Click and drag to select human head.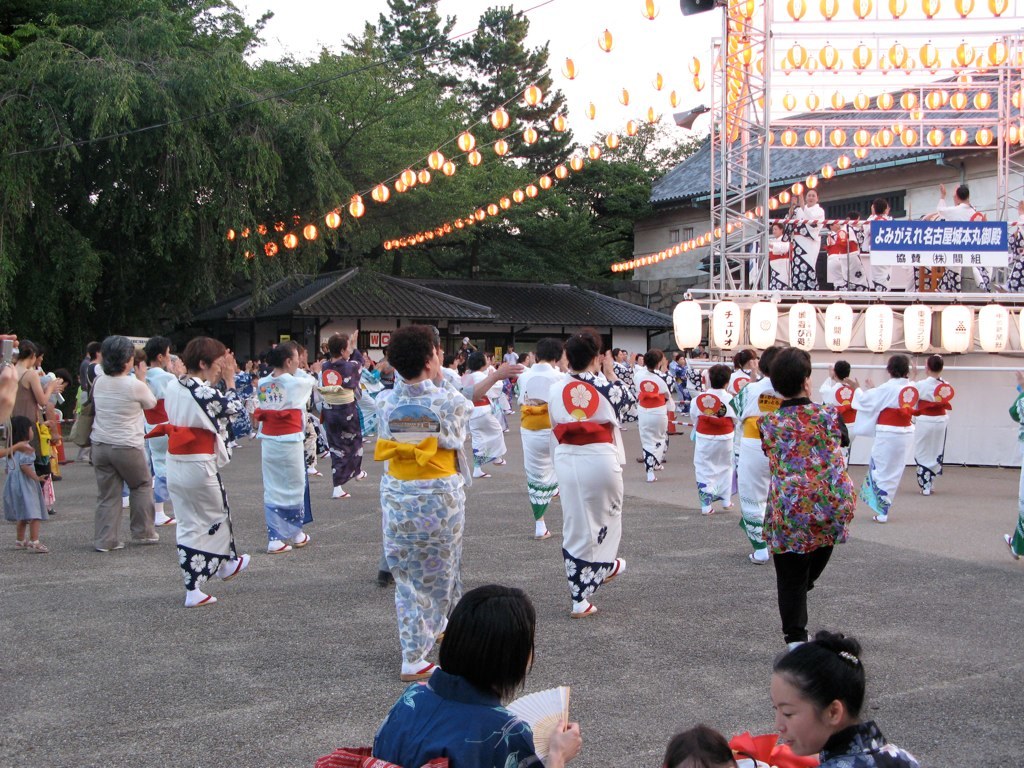
Selection: (x1=518, y1=350, x2=529, y2=366).
